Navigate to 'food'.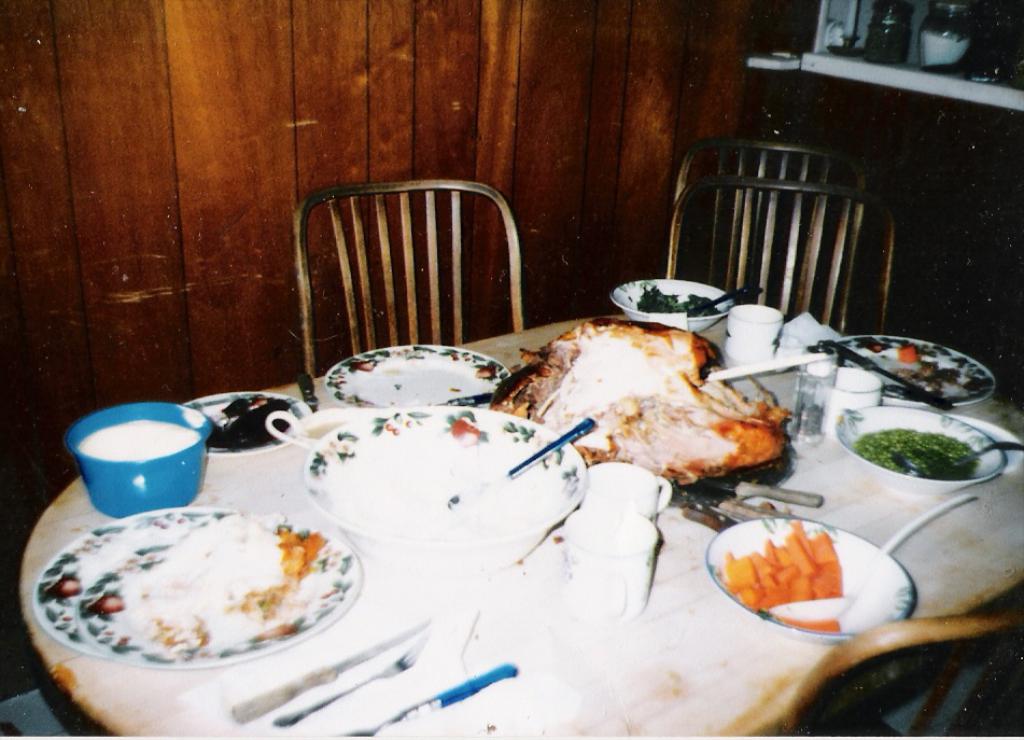
Navigation target: bbox(202, 393, 292, 450).
